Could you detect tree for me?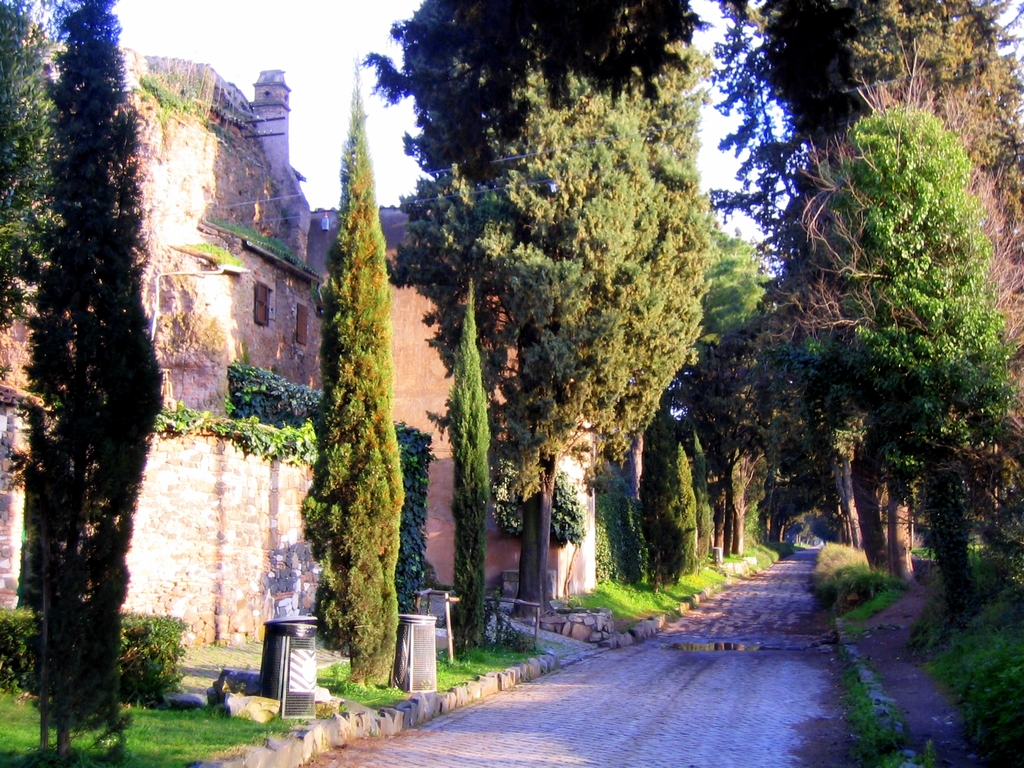
Detection result: 427, 276, 490, 660.
